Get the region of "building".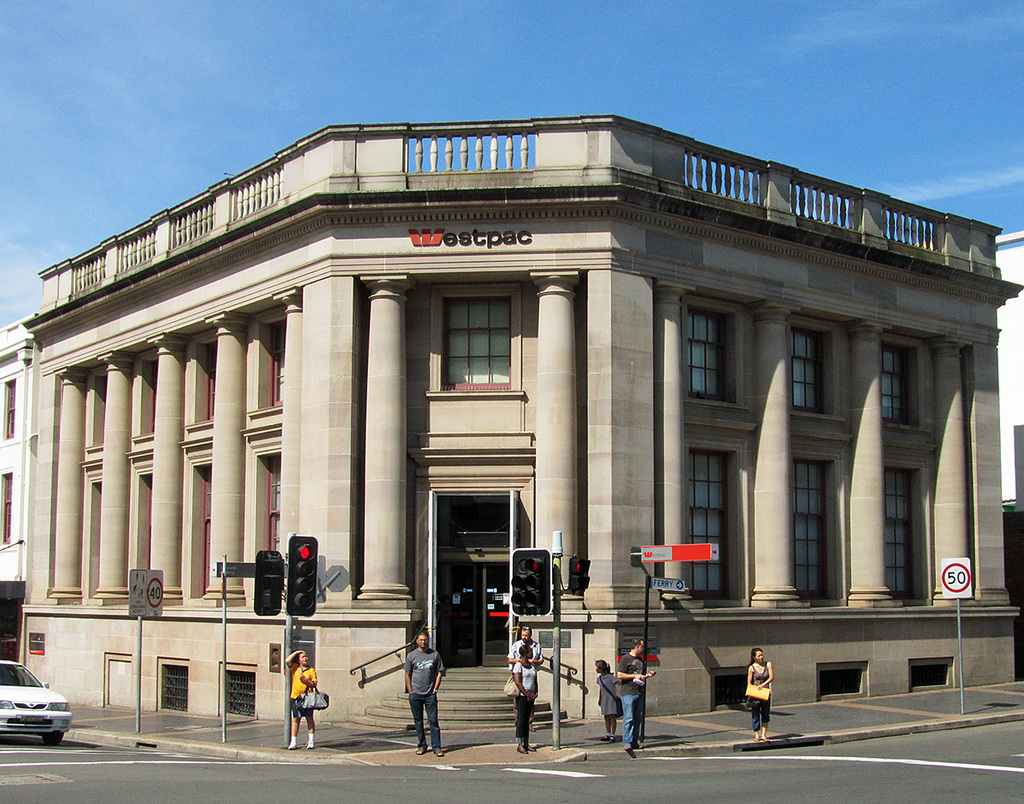
[x1=998, y1=230, x2=1023, y2=604].
